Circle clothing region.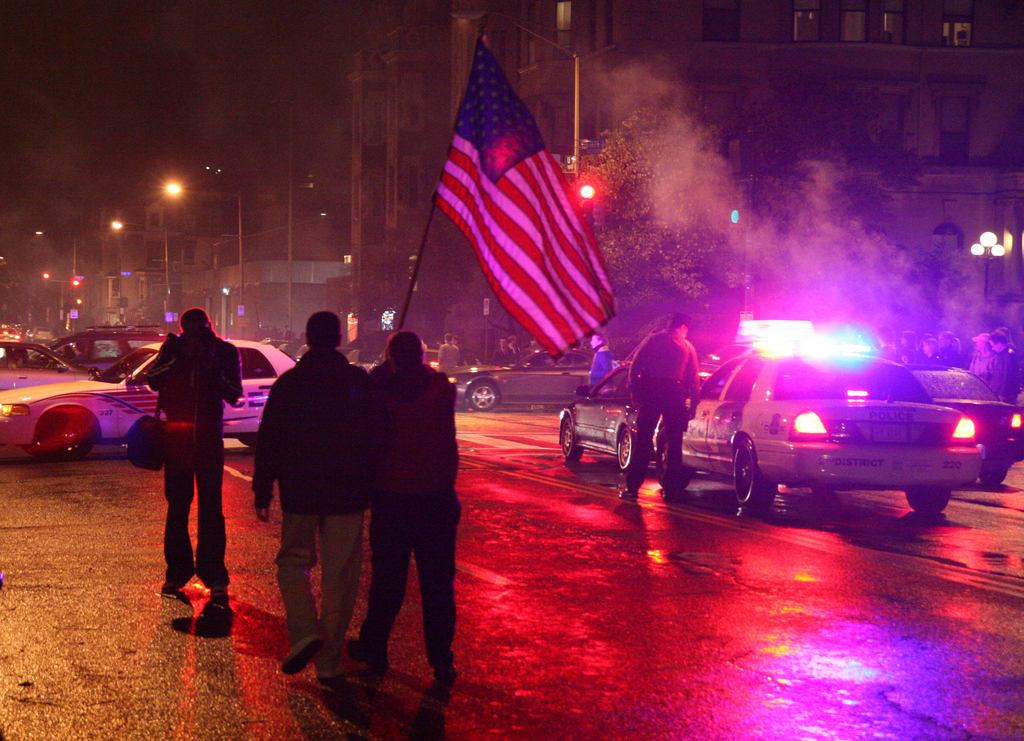
Region: [493, 345, 513, 362].
